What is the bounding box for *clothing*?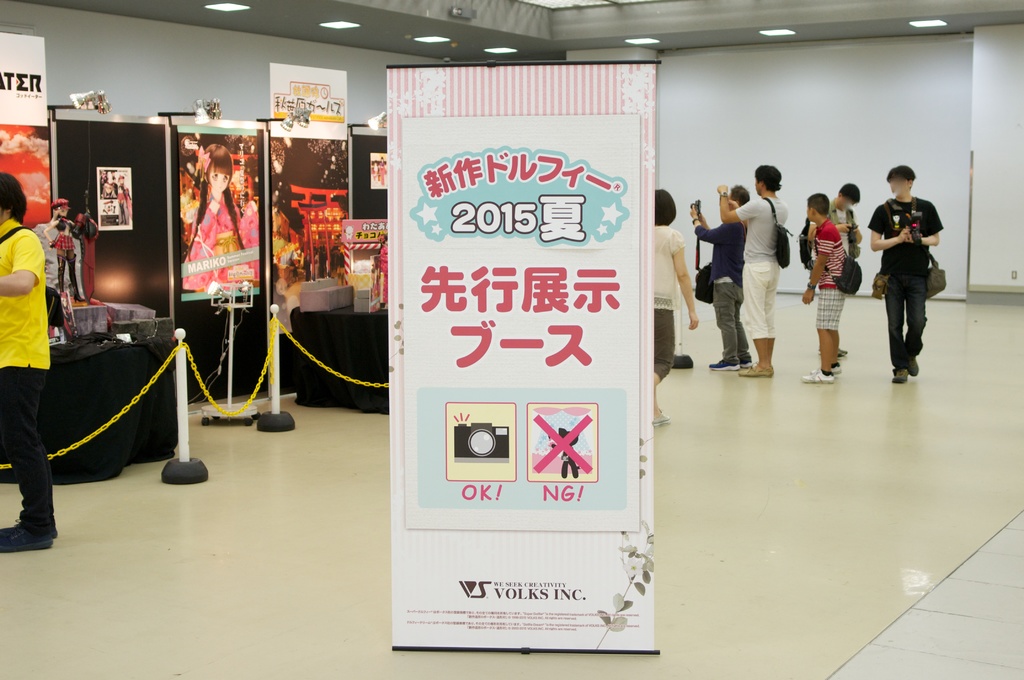
808, 195, 863, 271.
